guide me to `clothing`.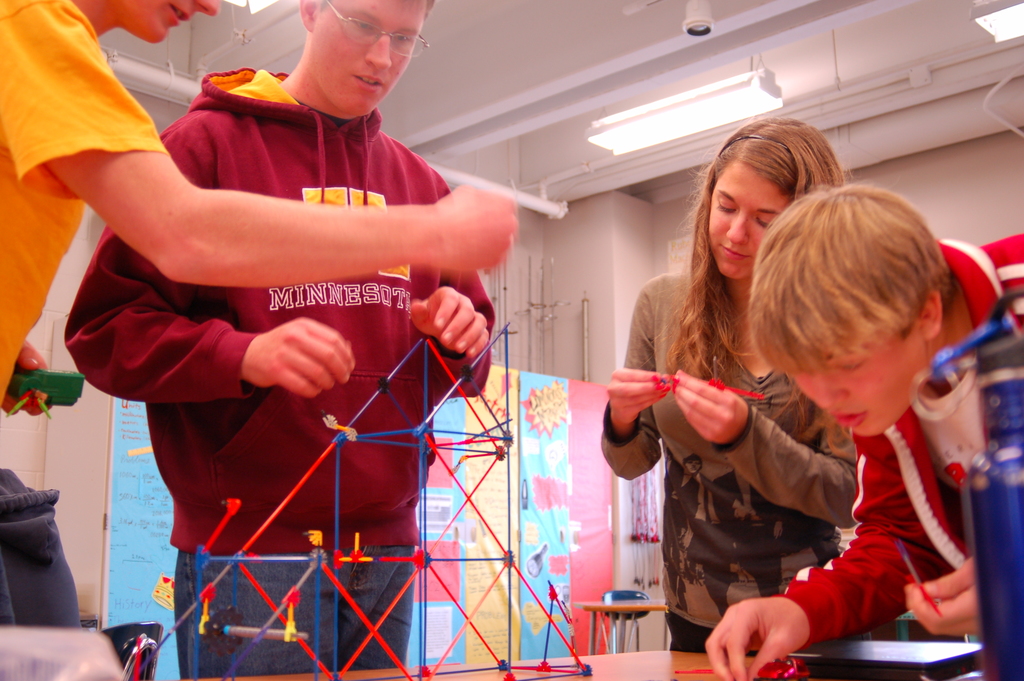
Guidance: left=63, top=67, right=495, bottom=680.
